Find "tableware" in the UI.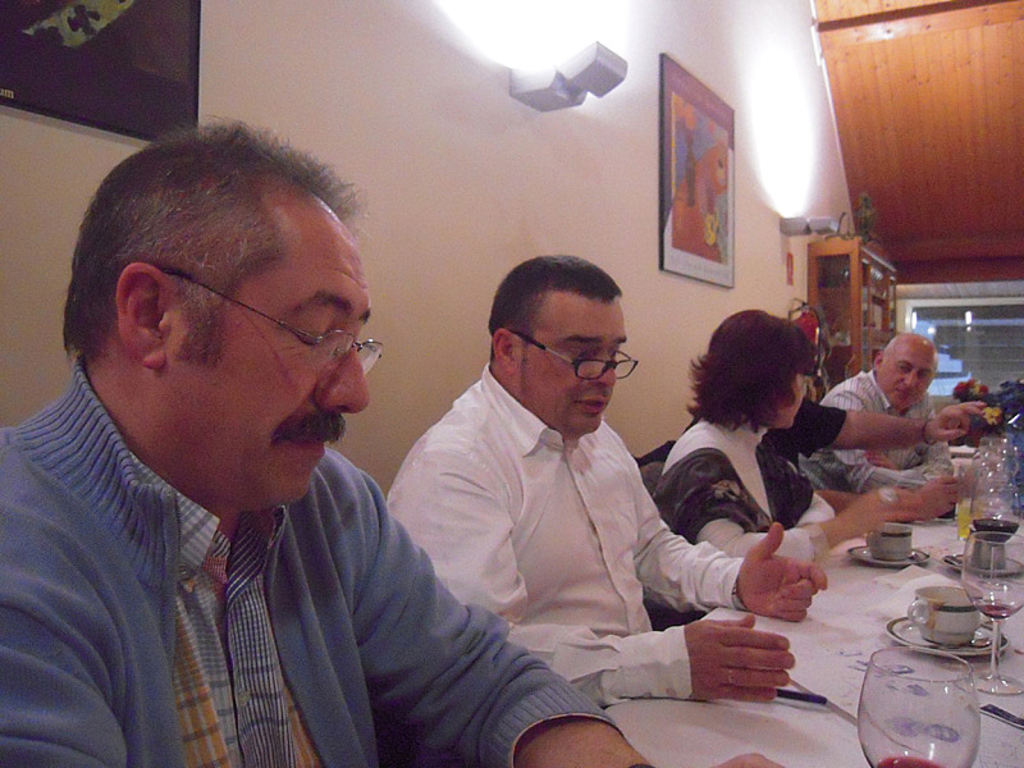
UI element at 969:698:1023:728.
